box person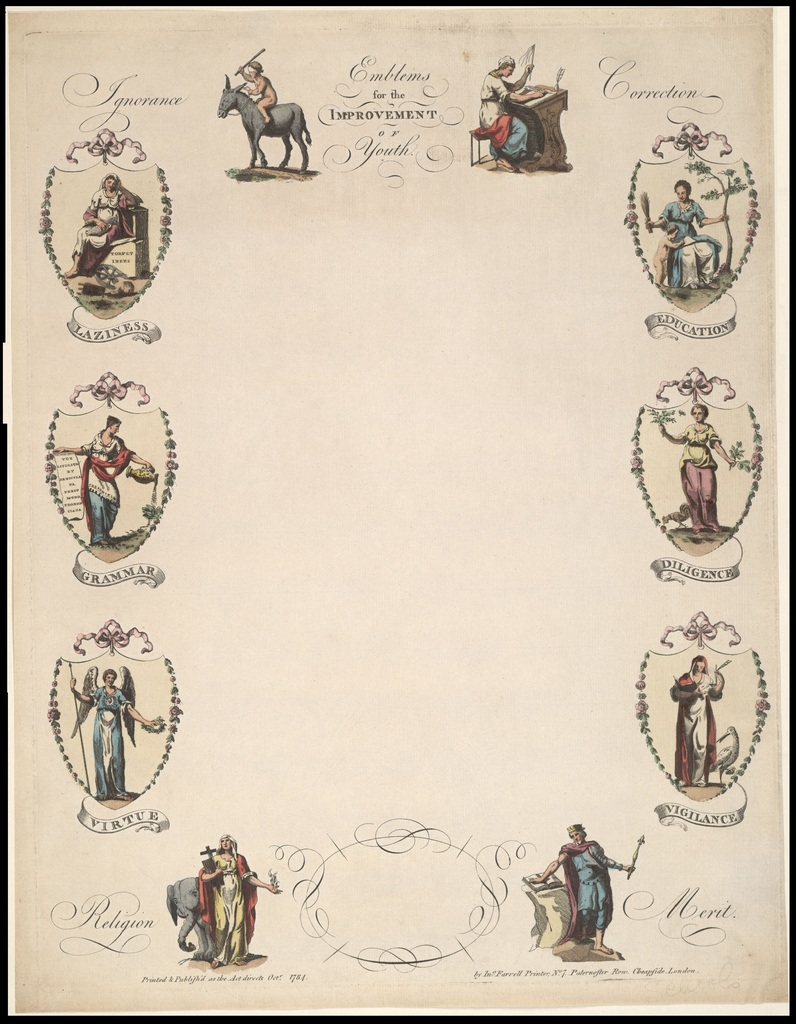
l=63, t=175, r=133, b=277
